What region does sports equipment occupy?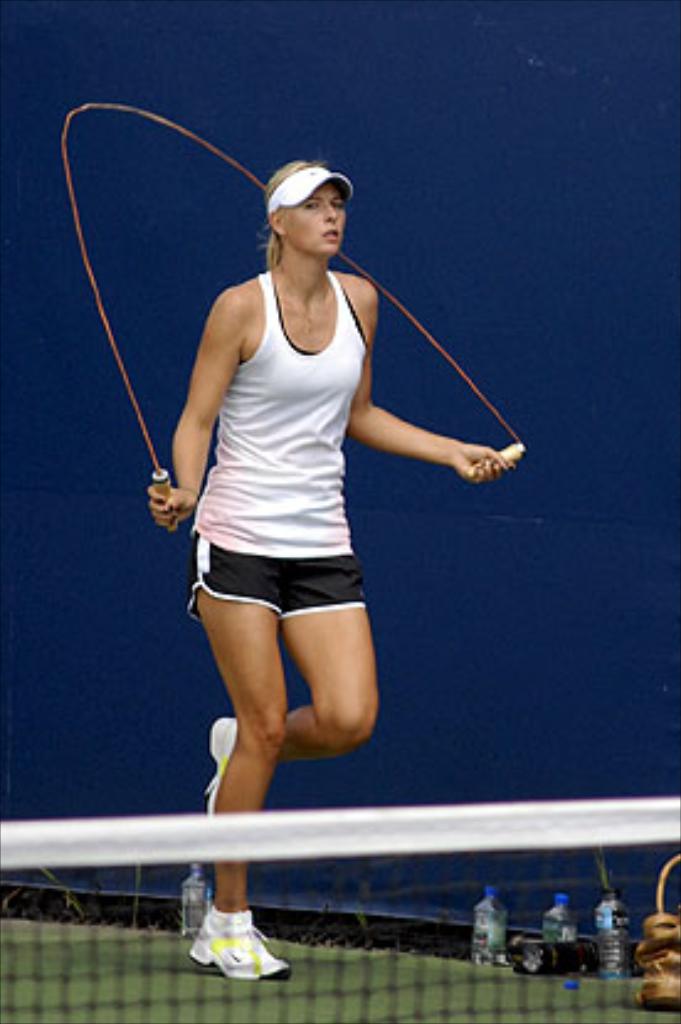
(183,908,289,985).
